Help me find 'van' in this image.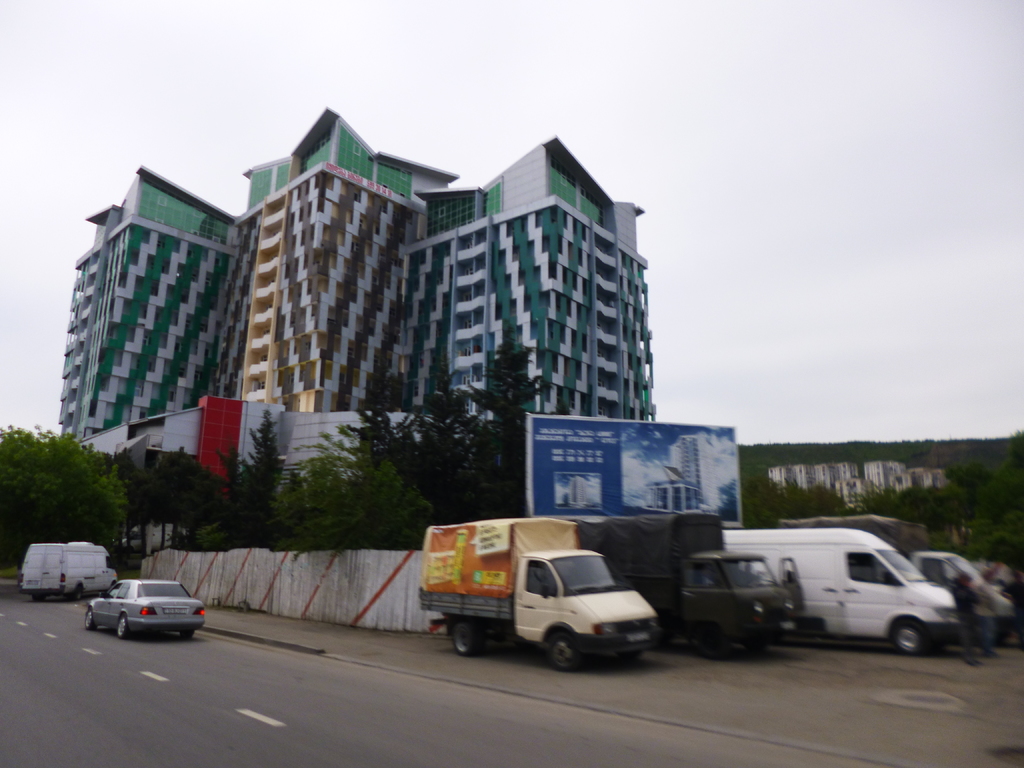
Found it: bbox=[17, 540, 118, 604].
